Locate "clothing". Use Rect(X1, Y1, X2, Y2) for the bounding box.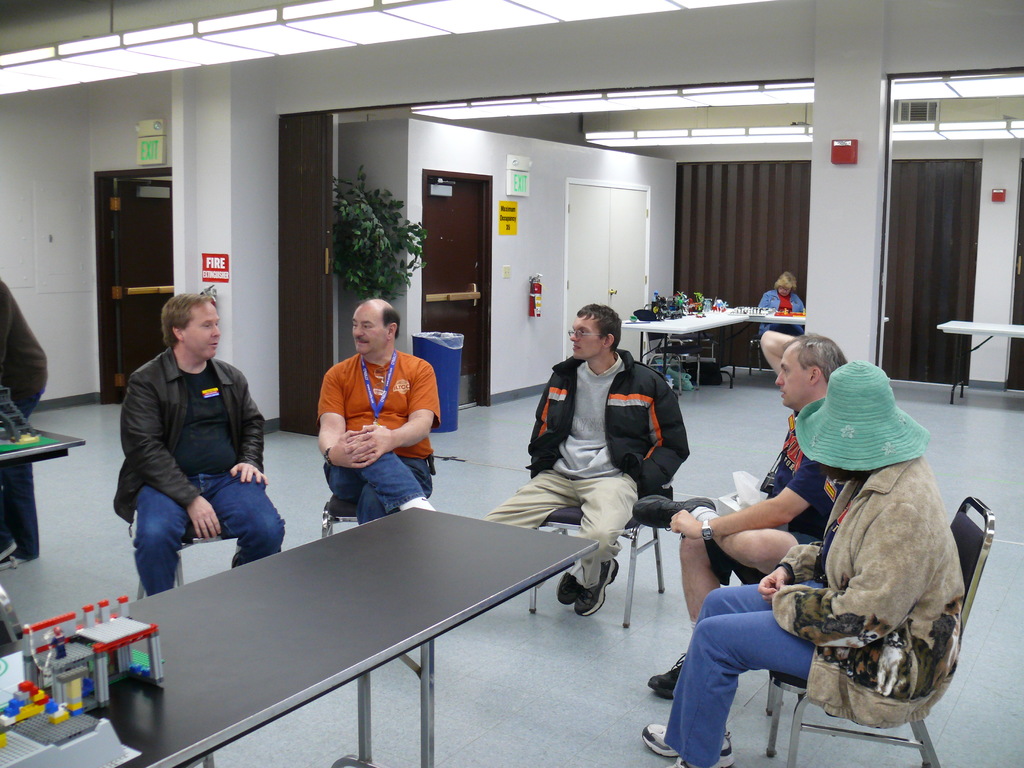
Rect(0, 277, 54, 565).
